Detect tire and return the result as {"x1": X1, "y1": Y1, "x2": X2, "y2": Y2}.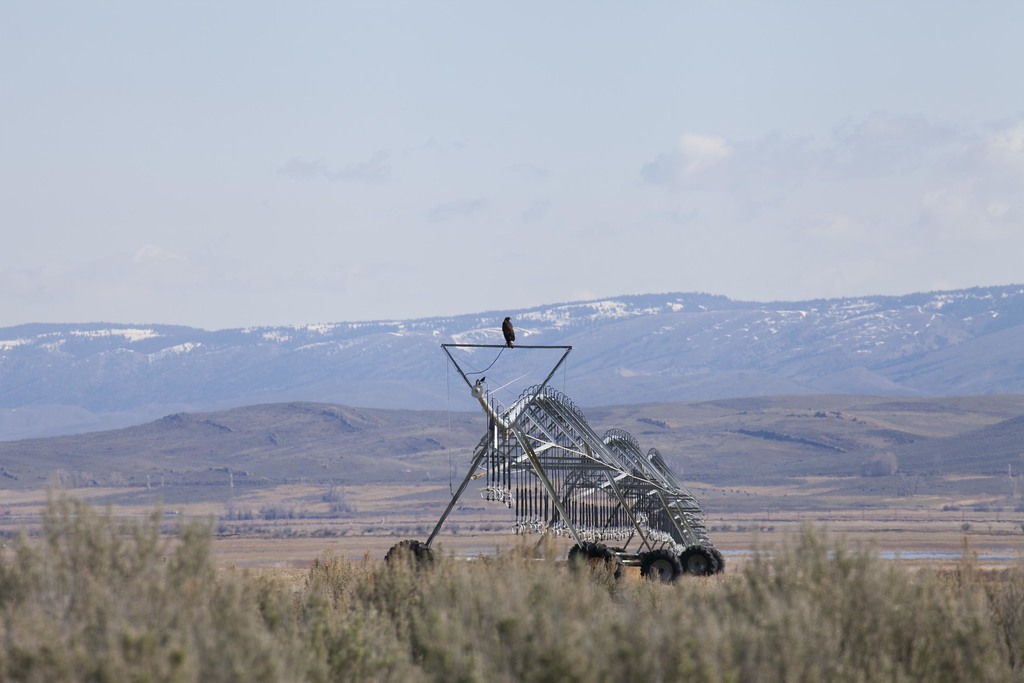
{"x1": 566, "y1": 543, "x2": 620, "y2": 577}.
